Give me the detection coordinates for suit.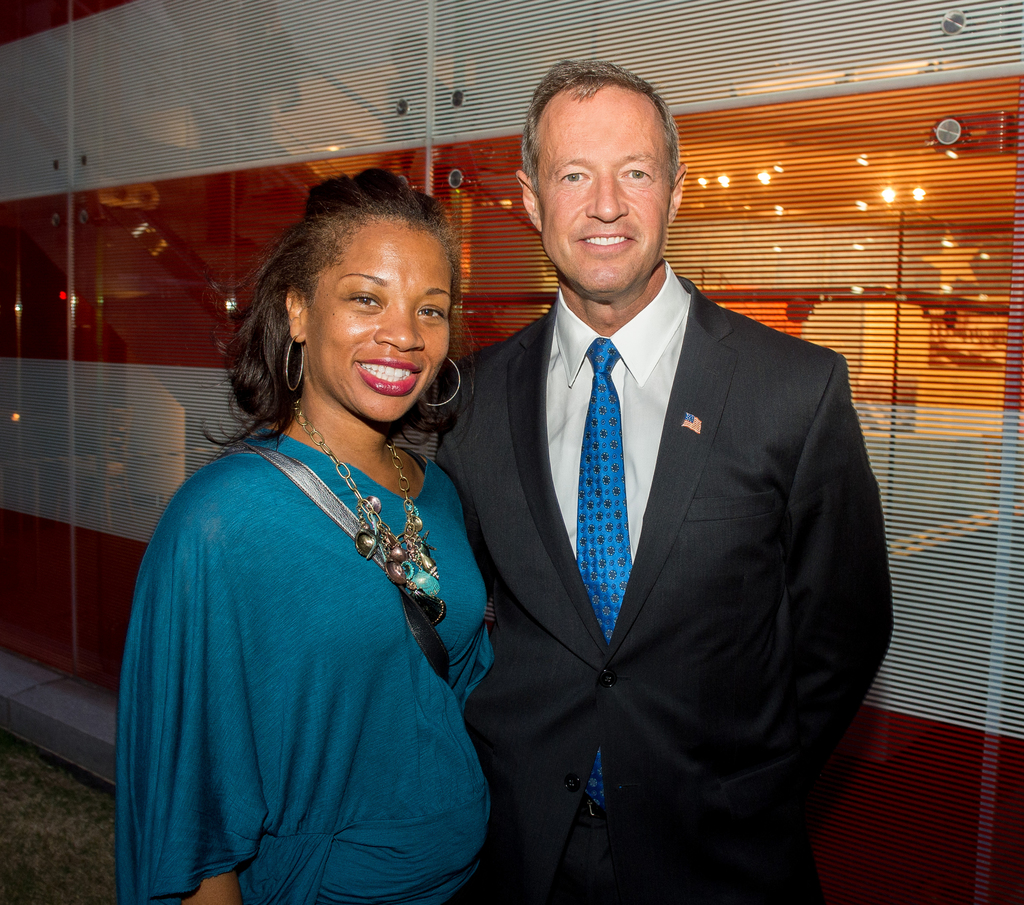
422, 255, 906, 898.
